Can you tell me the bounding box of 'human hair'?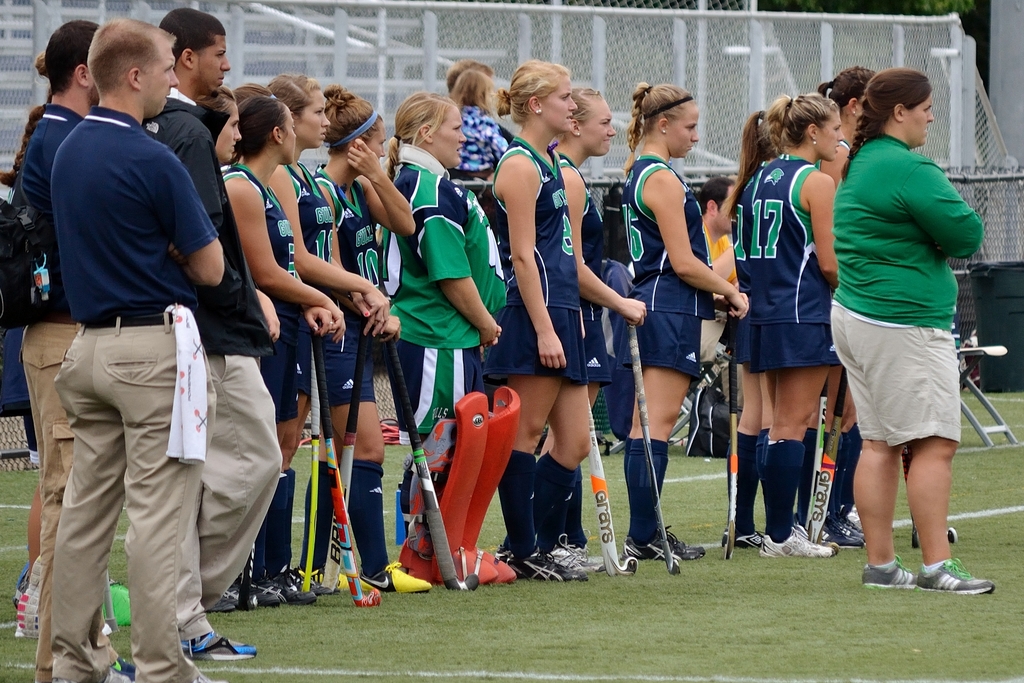
Rect(837, 68, 935, 181).
